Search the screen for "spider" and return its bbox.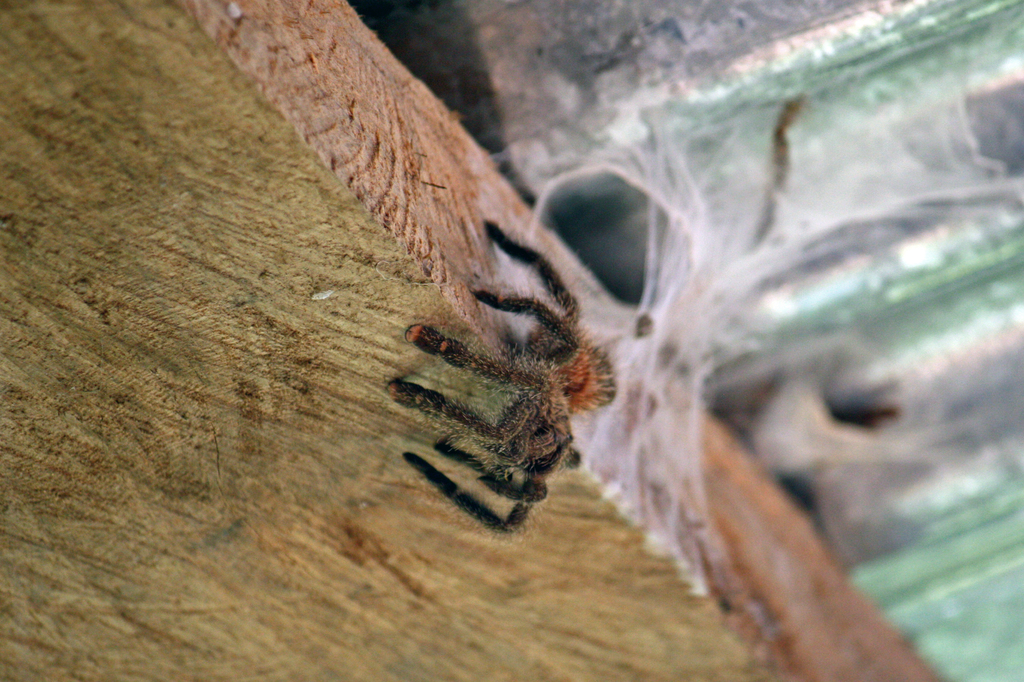
Found: region(387, 216, 621, 545).
